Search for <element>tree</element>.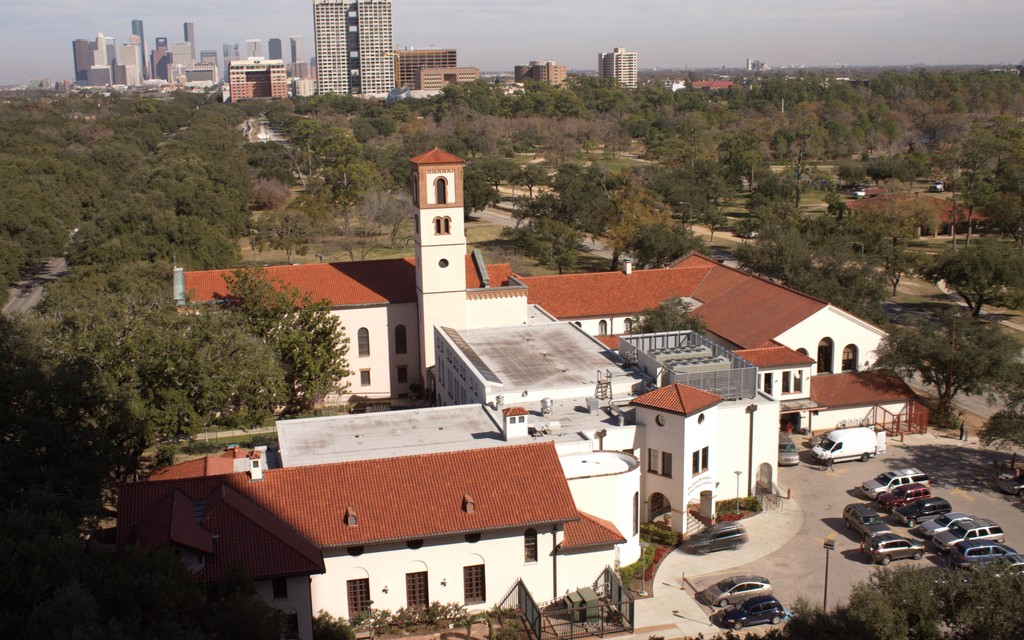
Found at box(982, 191, 1023, 246).
